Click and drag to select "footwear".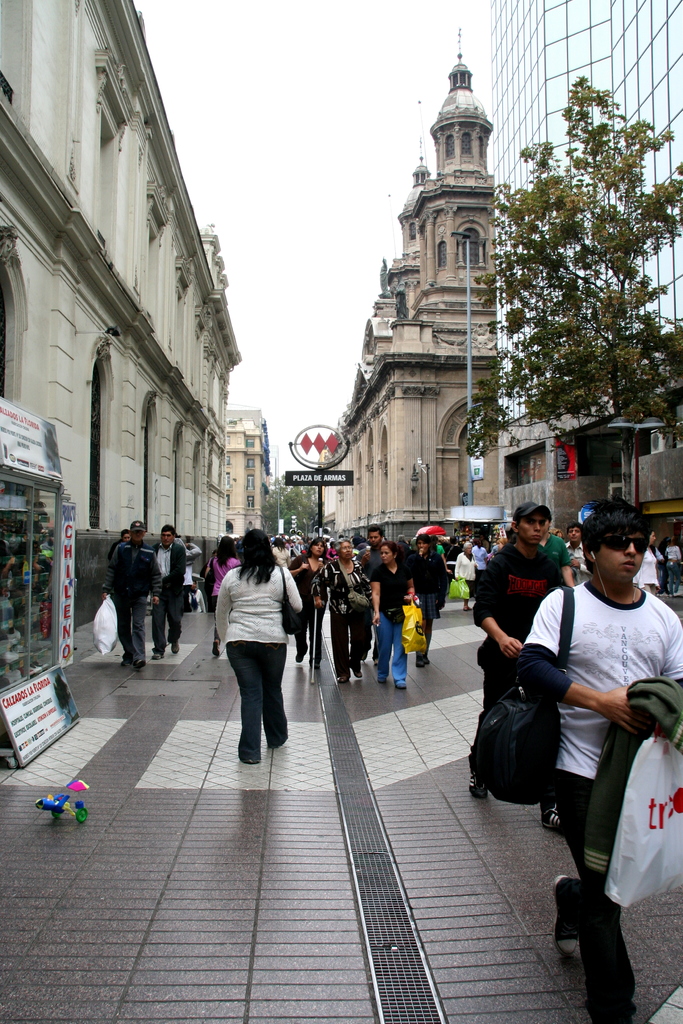
Selection: locate(332, 673, 346, 687).
